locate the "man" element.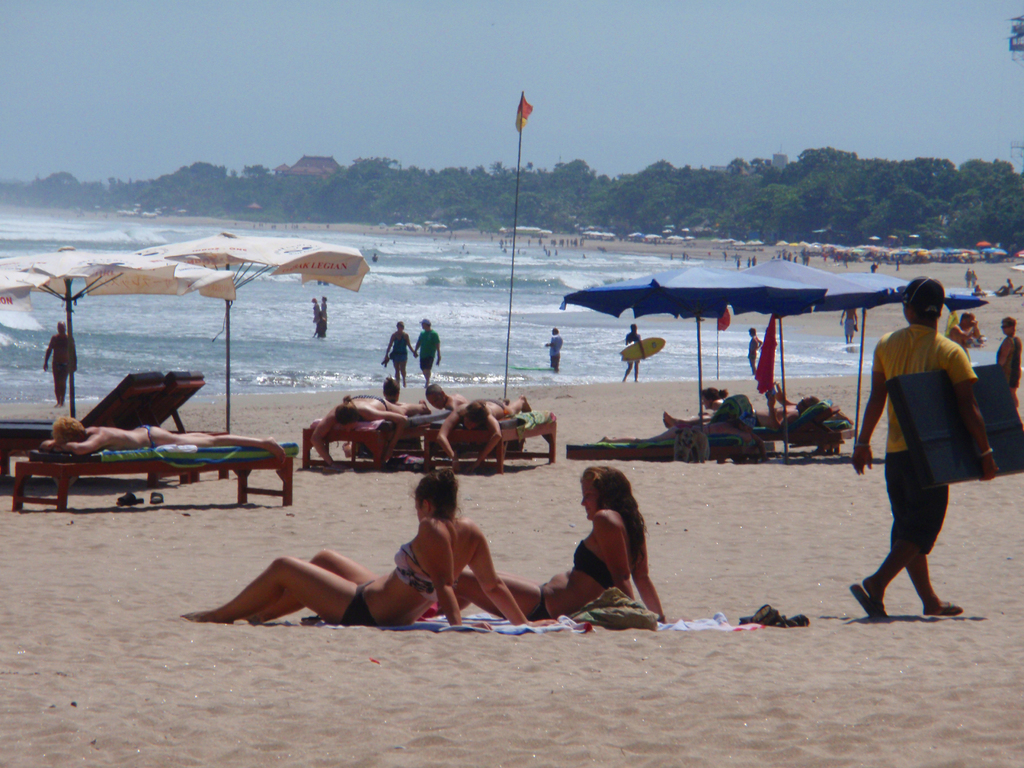
Element bbox: bbox(616, 306, 643, 387).
